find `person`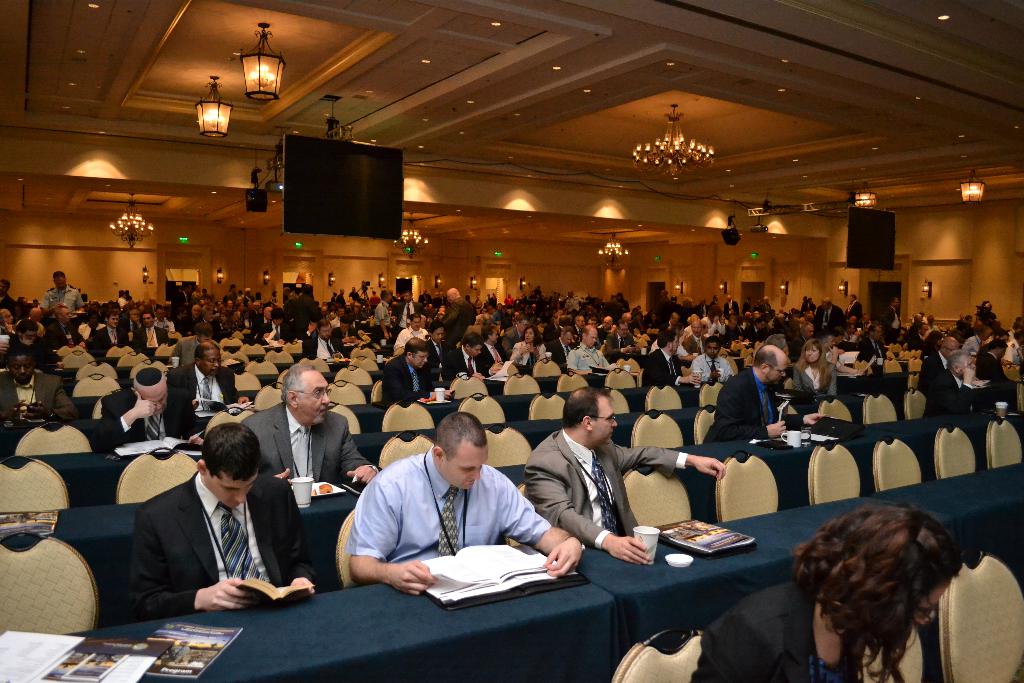
<region>689, 339, 734, 385</region>
